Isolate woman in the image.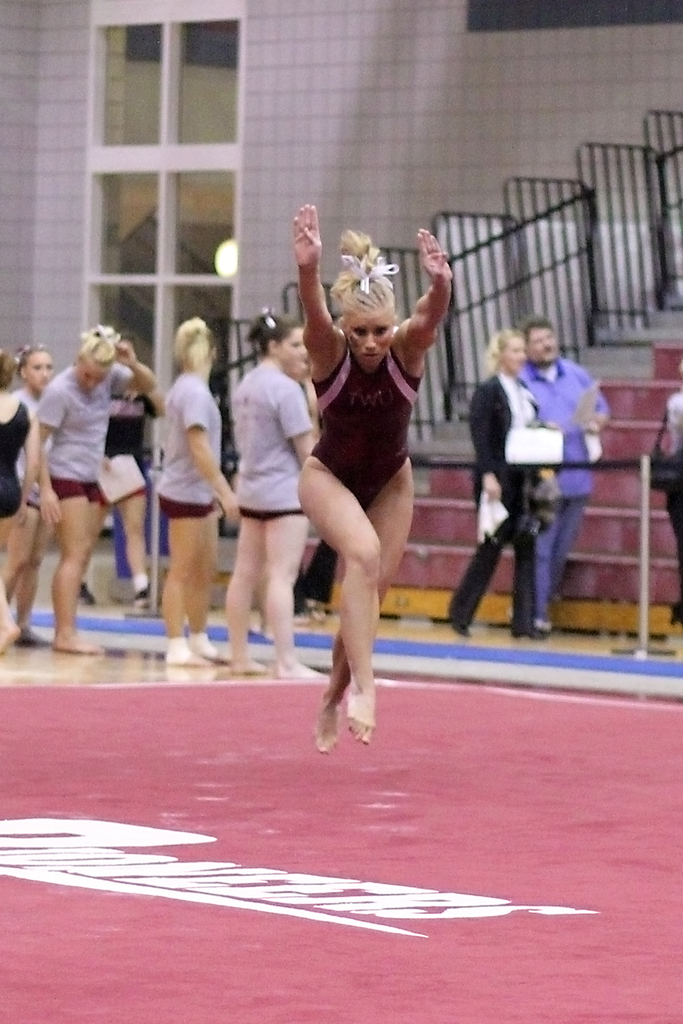
Isolated region: crop(1, 349, 56, 621).
